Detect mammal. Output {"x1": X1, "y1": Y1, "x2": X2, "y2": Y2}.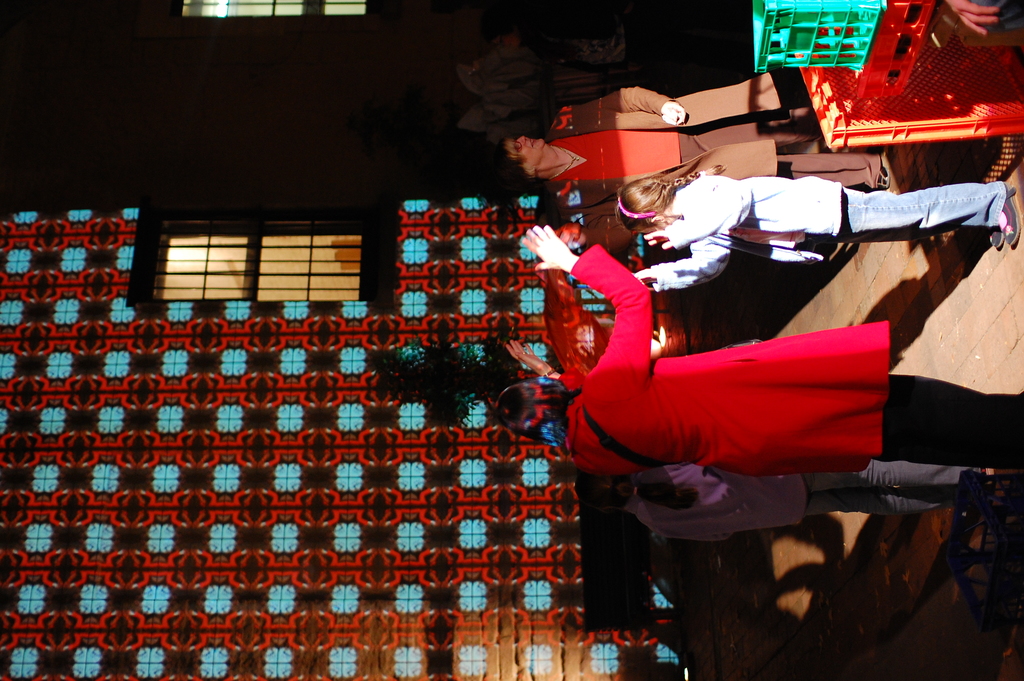
{"x1": 580, "y1": 128, "x2": 1012, "y2": 289}.
